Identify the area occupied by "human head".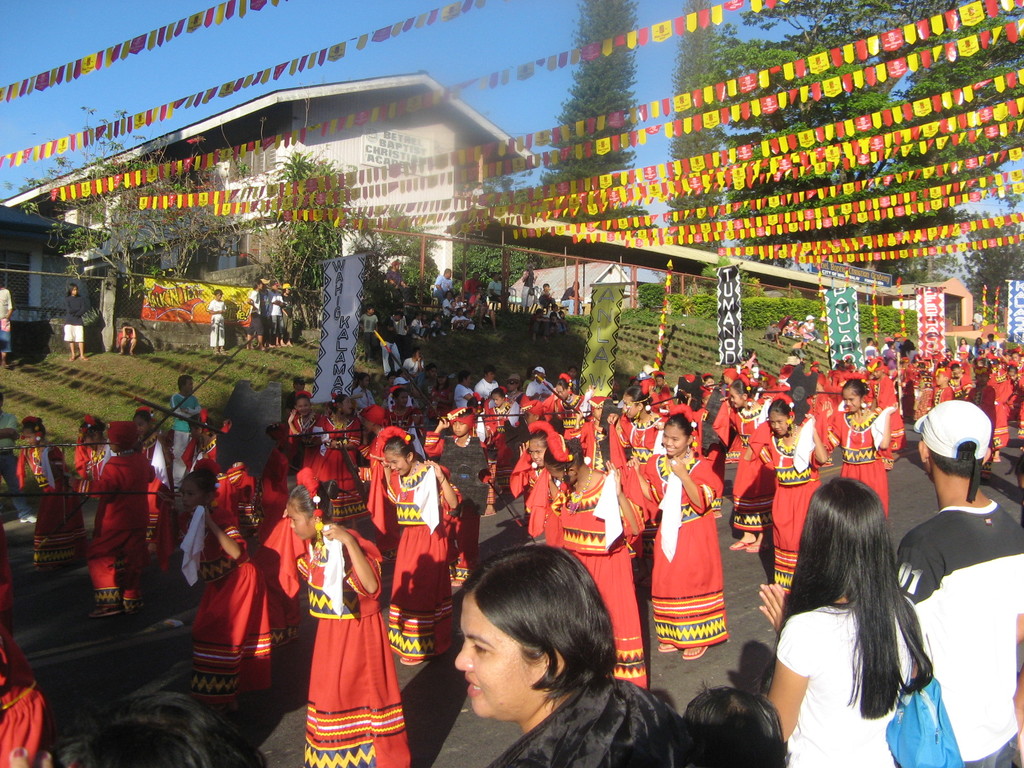
Area: 555/378/571/397.
